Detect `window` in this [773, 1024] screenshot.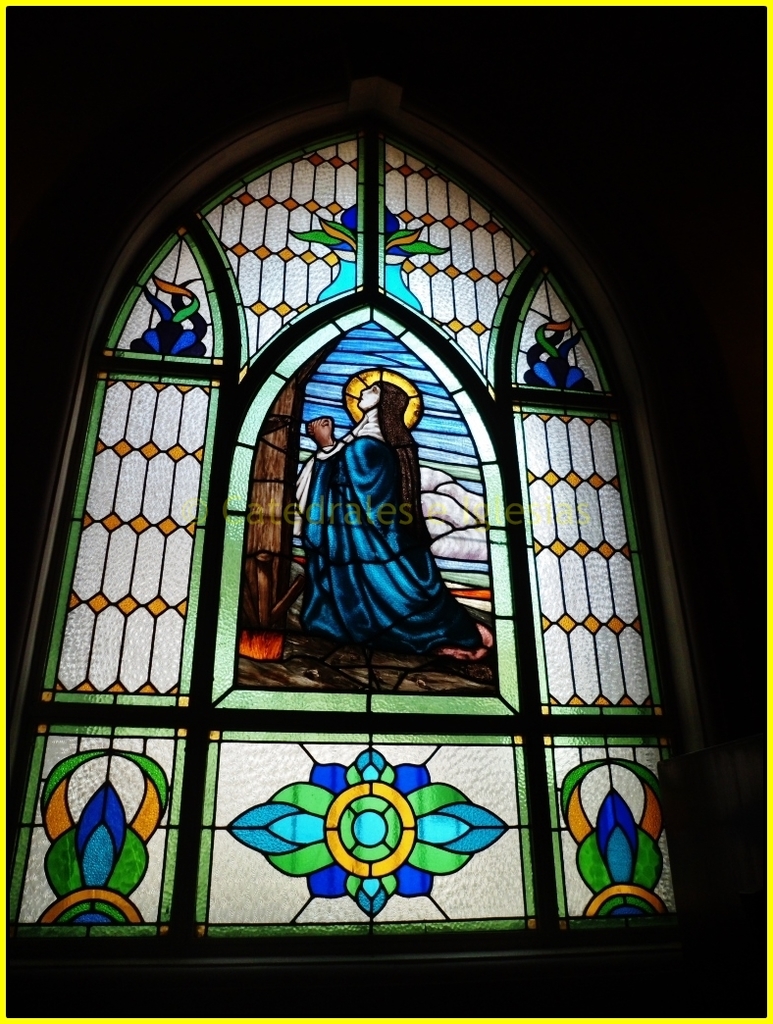
Detection: (x1=0, y1=106, x2=750, y2=983).
